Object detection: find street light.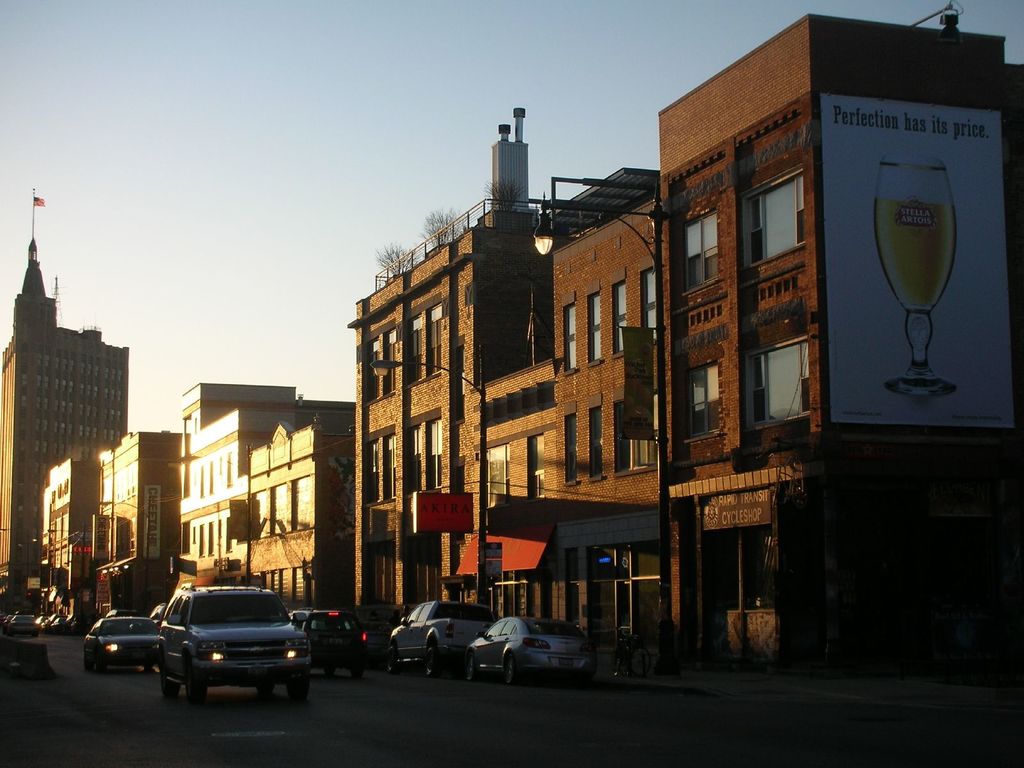
bbox=[367, 333, 496, 611].
